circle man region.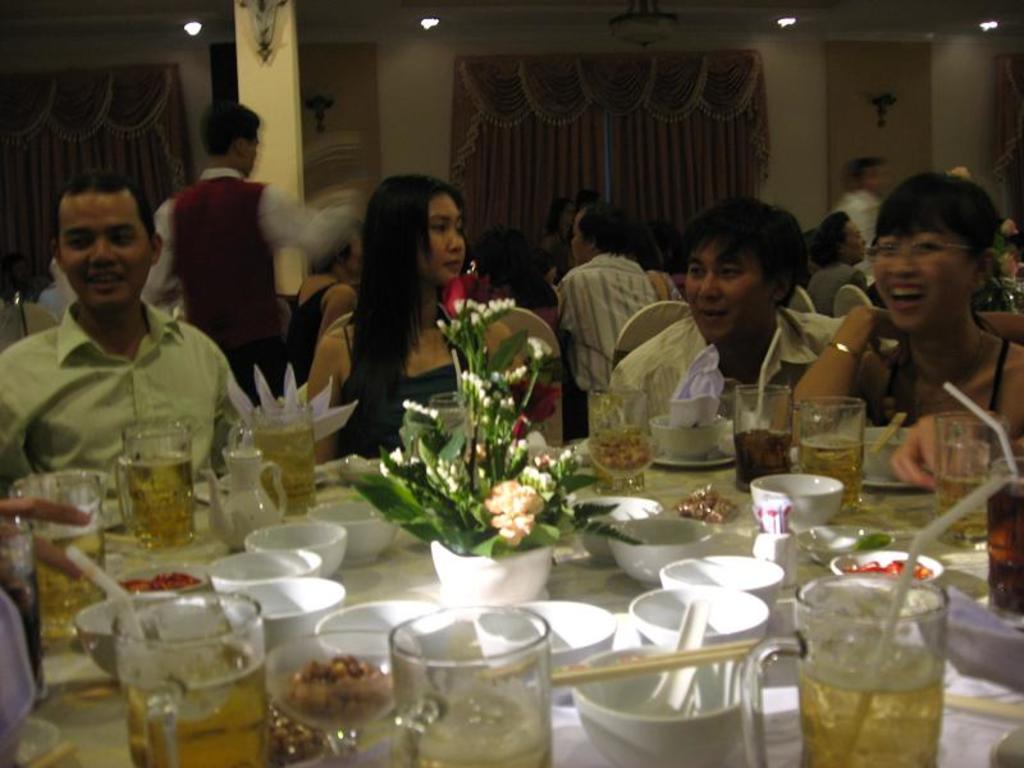
Region: box(140, 104, 366, 410).
